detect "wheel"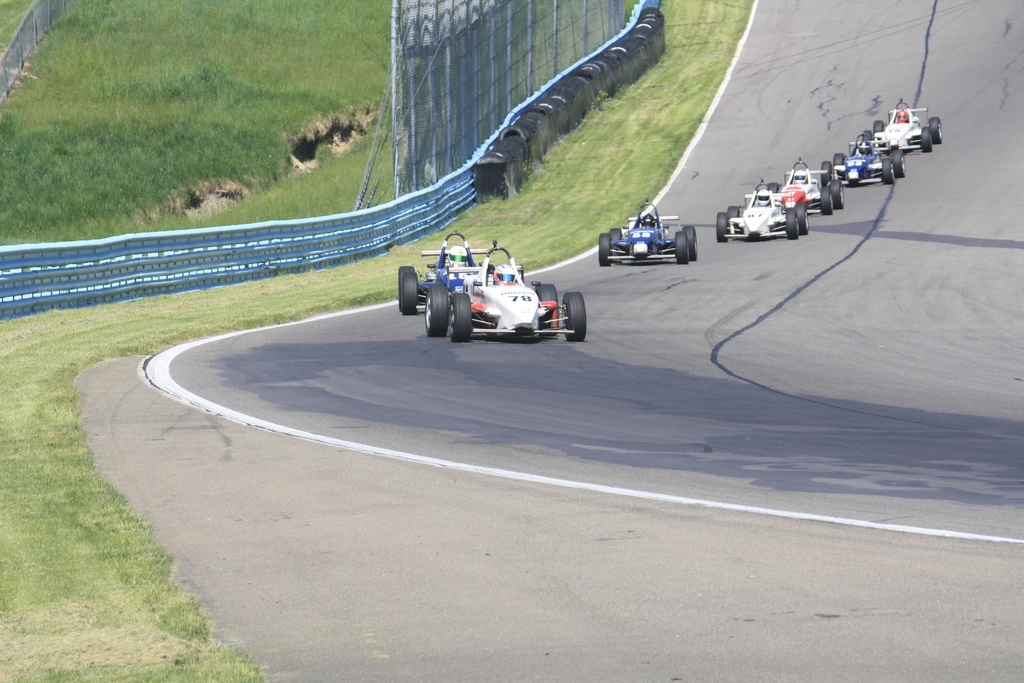
detection(728, 205, 739, 218)
